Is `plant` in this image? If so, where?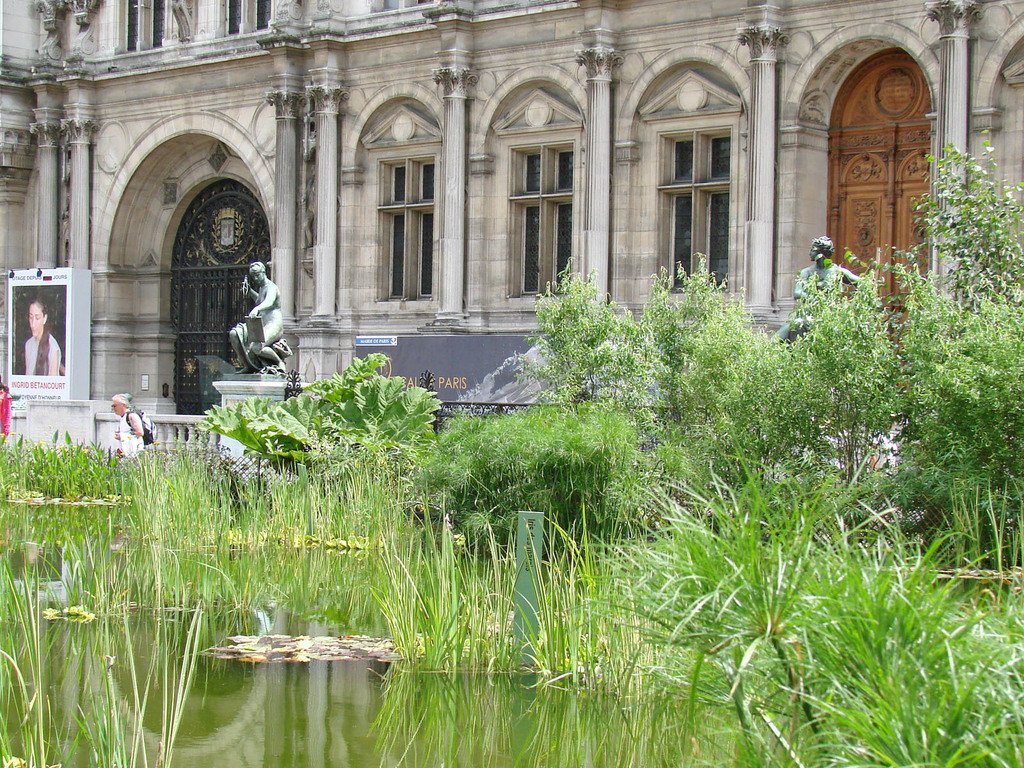
Yes, at locate(513, 250, 673, 396).
